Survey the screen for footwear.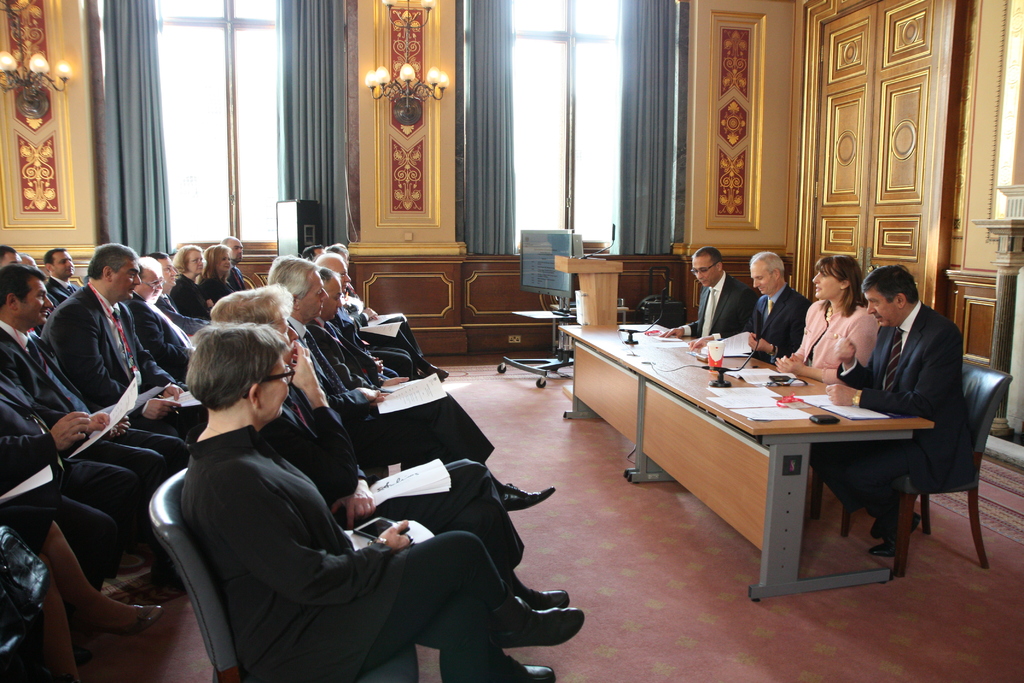
Survey found: 488 579 569 662.
